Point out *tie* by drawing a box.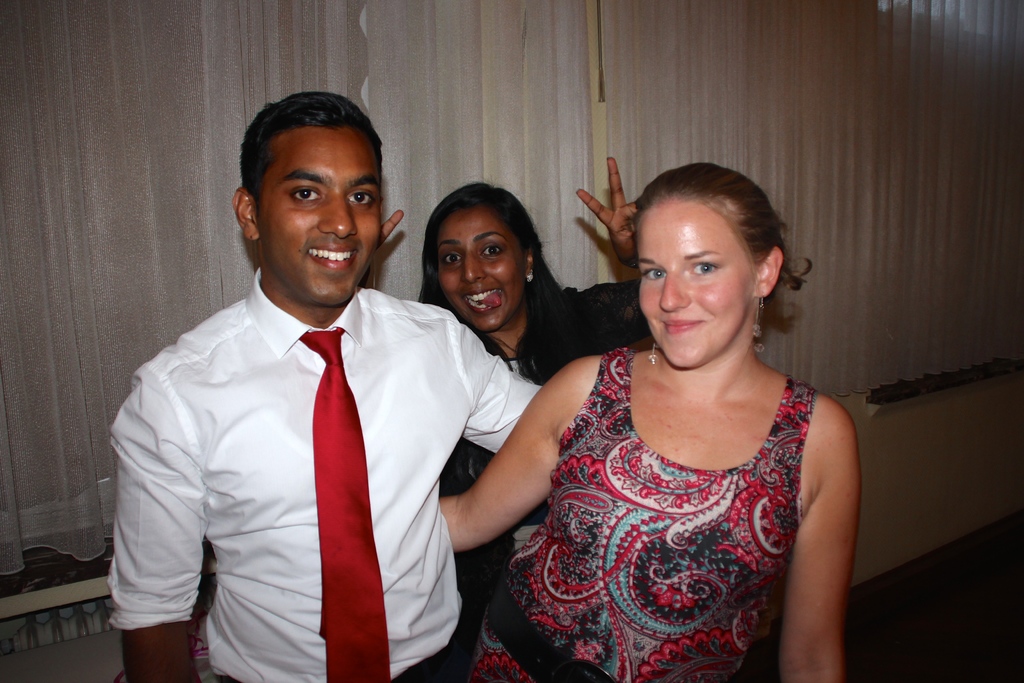
box=[301, 331, 388, 682].
